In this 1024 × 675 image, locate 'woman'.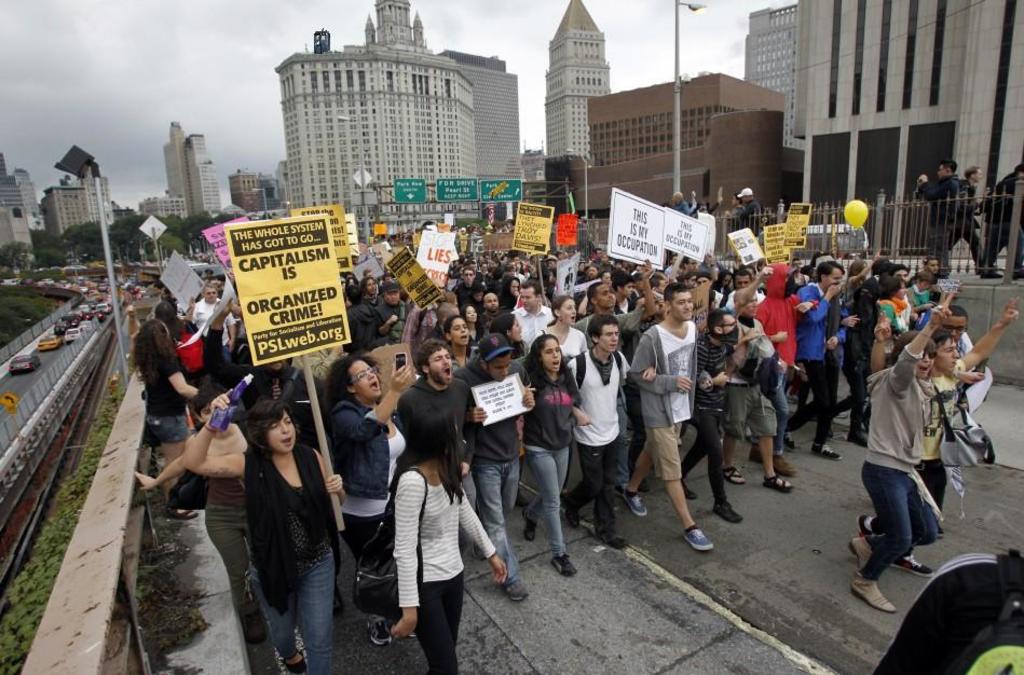
Bounding box: [x1=119, y1=315, x2=209, y2=524].
